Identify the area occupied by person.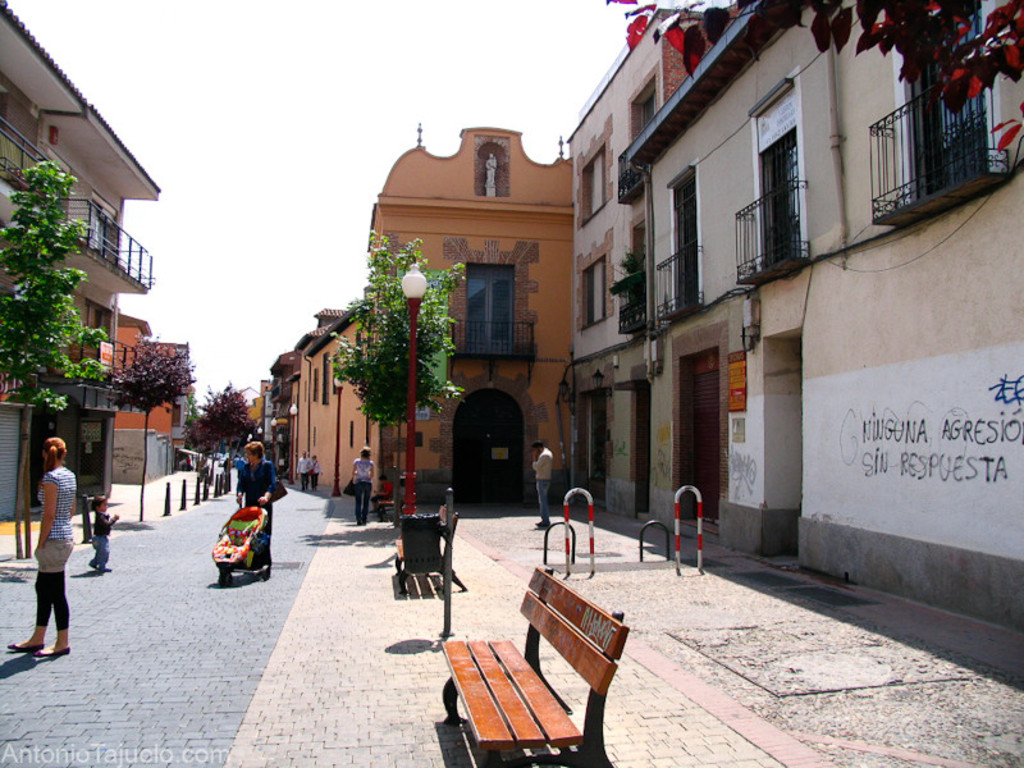
Area: {"left": 348, "top": 439, "right": 380, "bottom": 527}.
